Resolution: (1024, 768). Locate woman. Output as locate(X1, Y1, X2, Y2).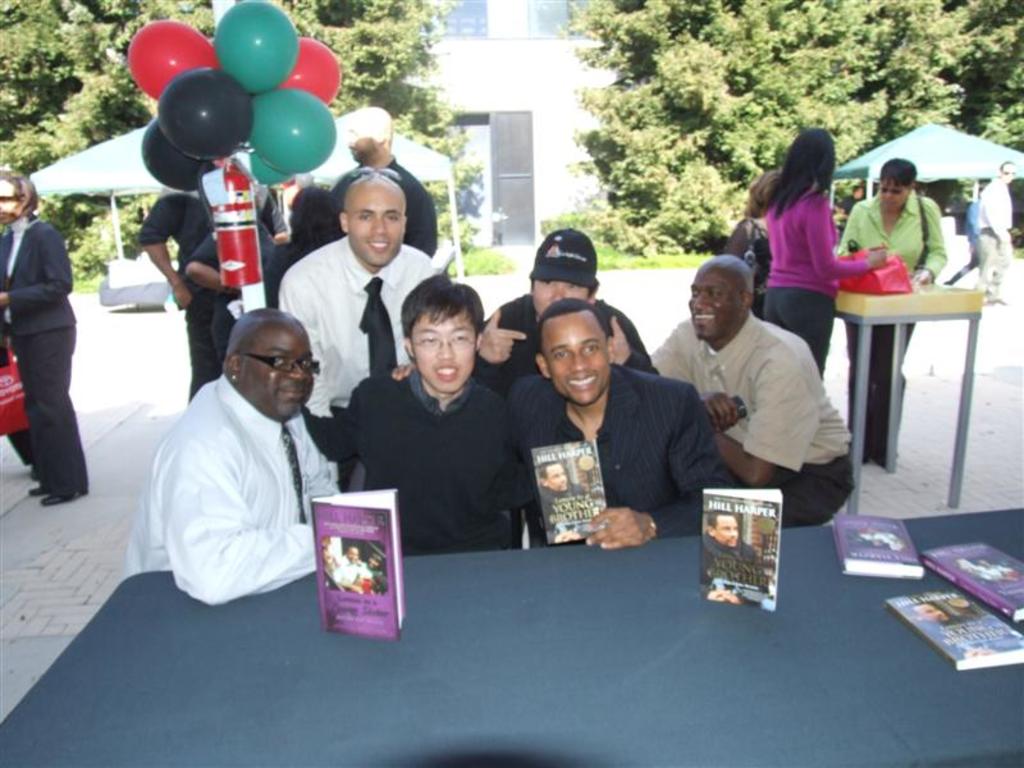
locate(832, 156, 945, 472).
